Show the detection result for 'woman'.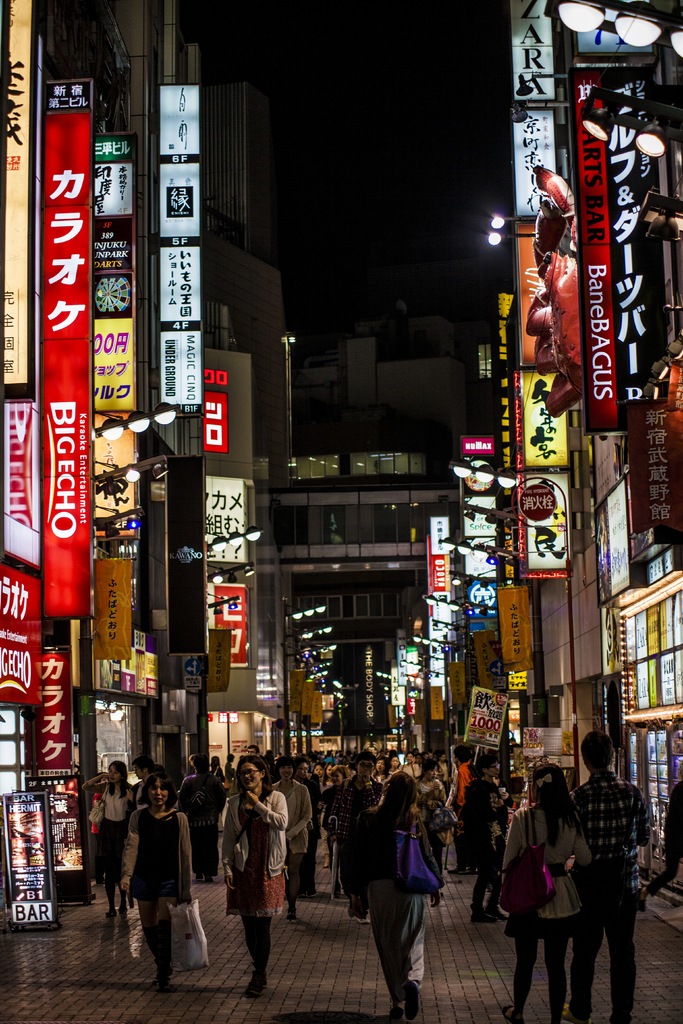
<bbox>80, 756, 133, 919</bbox>.
